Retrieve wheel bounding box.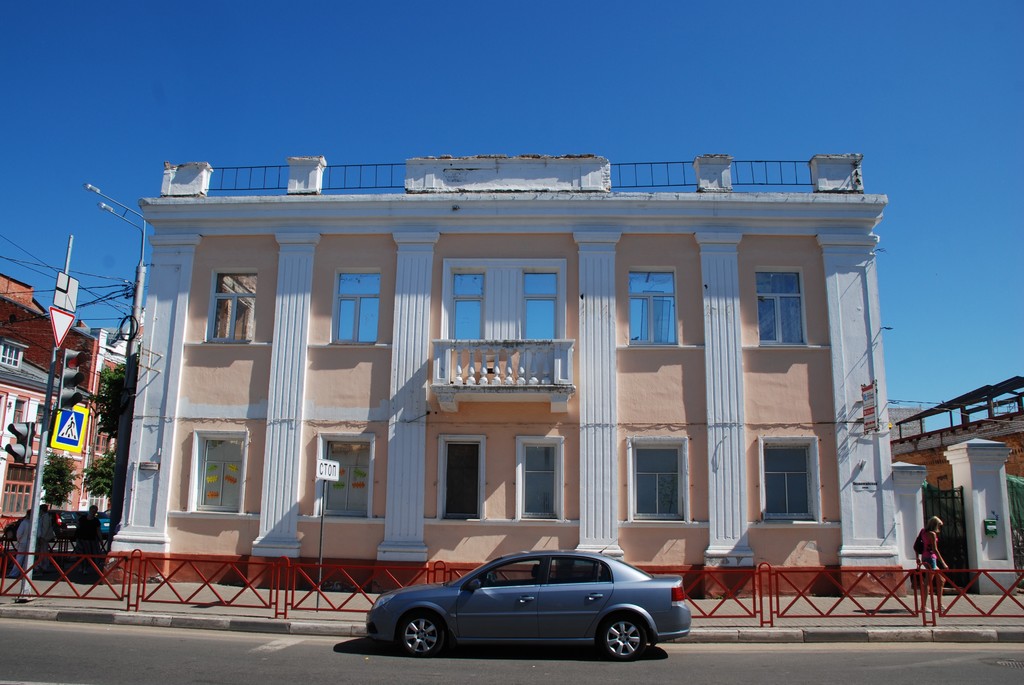
Bounding box: (598, 610, 648, 657).
